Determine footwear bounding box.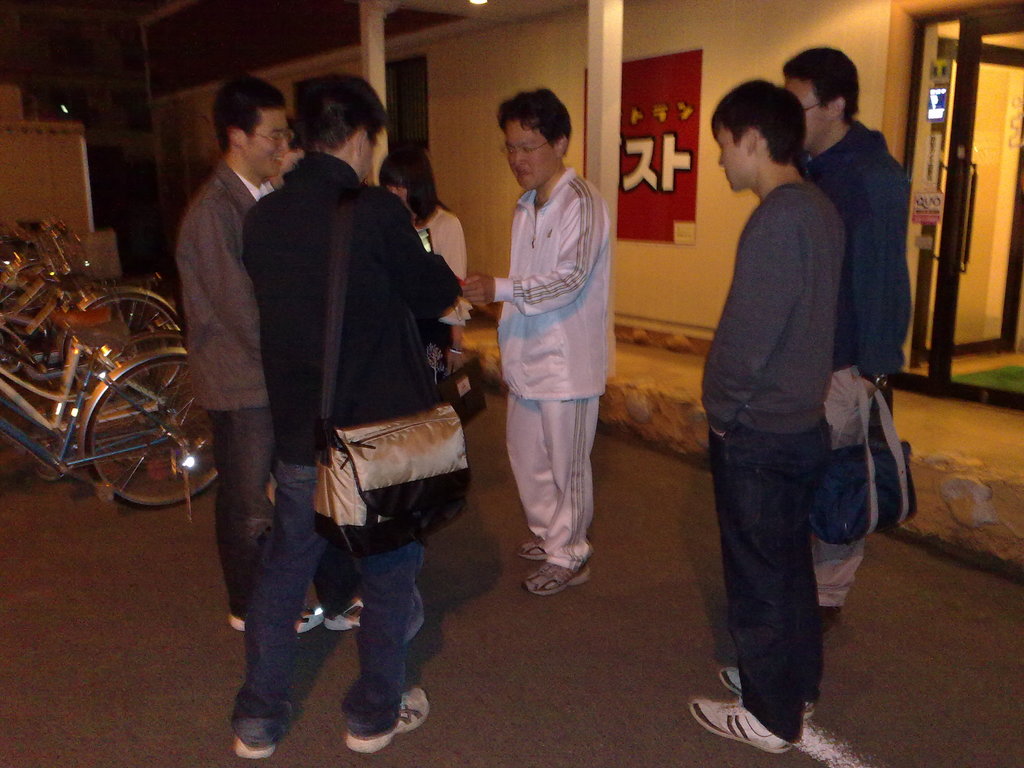
Determined: (left=717, top=663, right=744, bottom=698).
